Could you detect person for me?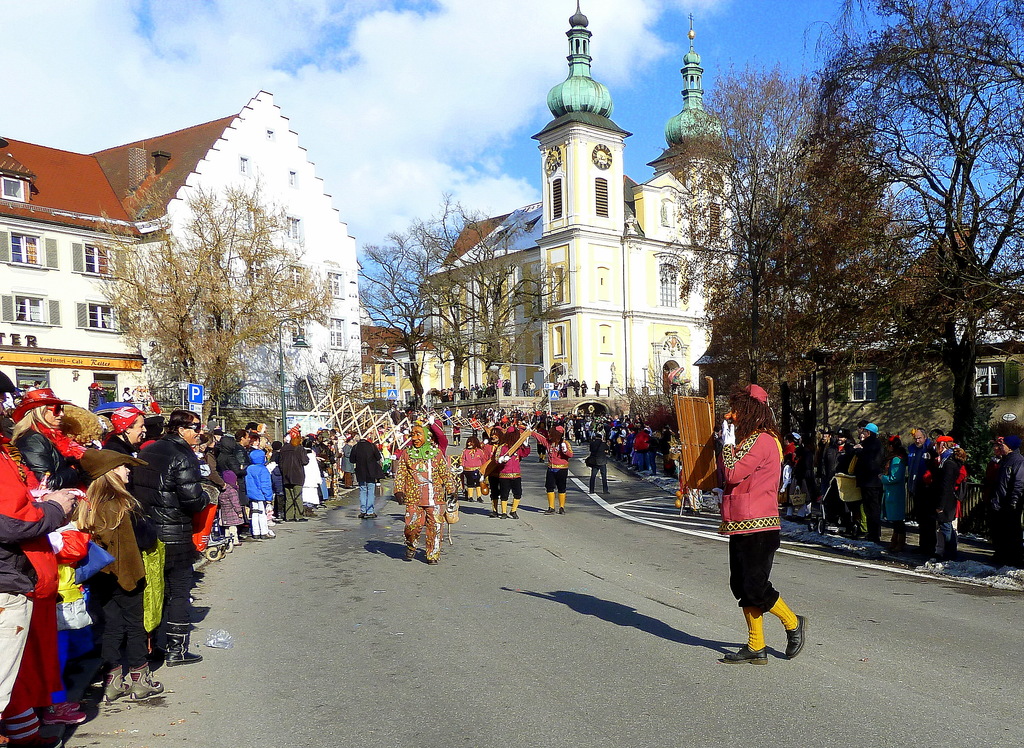
Detection result: box(492, 427, 532, 520).
